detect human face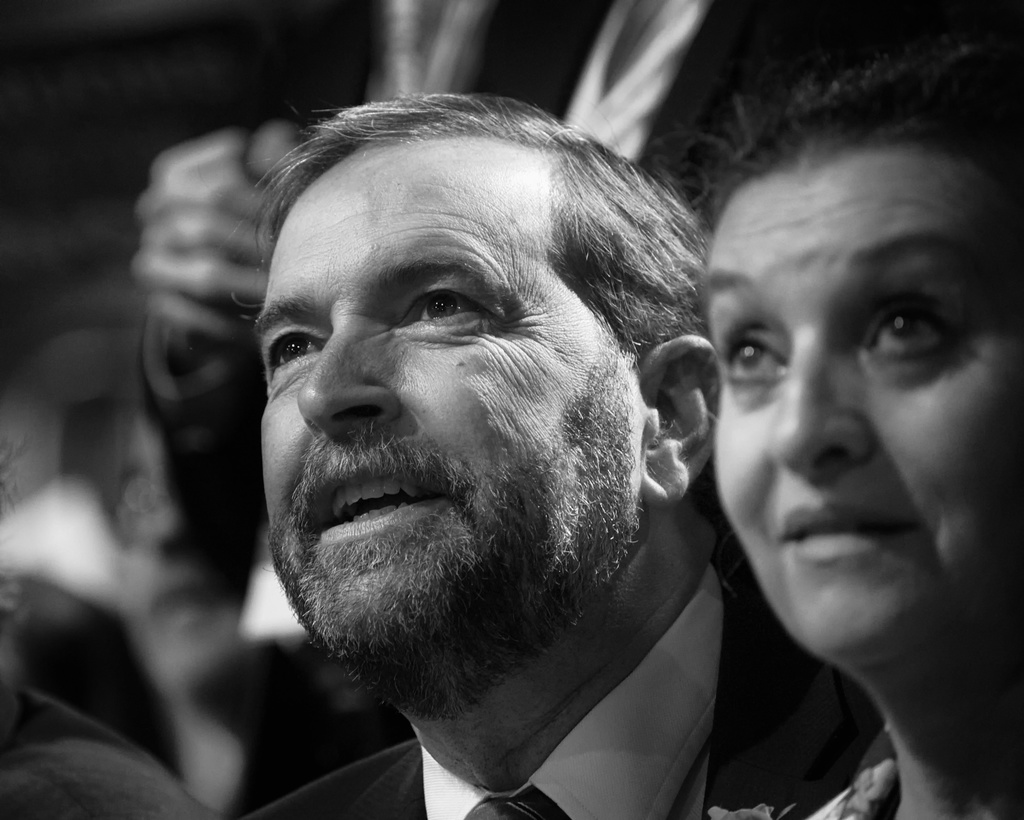
x1=701 y1=152 x2=1023 y2=671
